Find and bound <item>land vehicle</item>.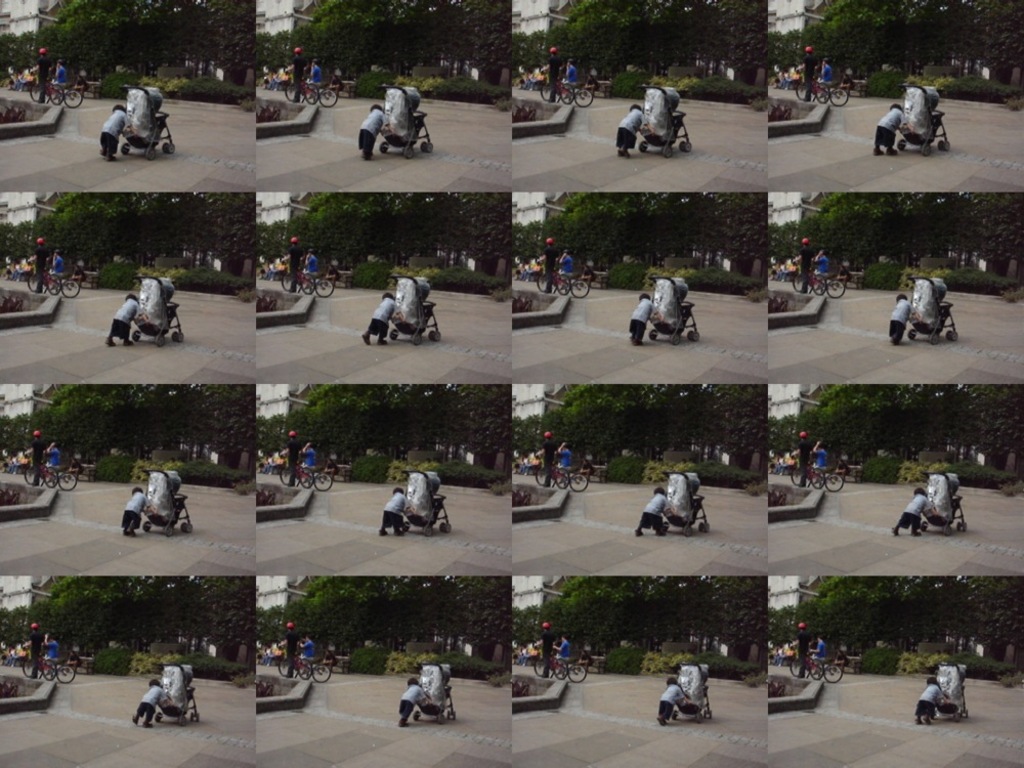
Bound: detection(31, 79, 63, 104).
